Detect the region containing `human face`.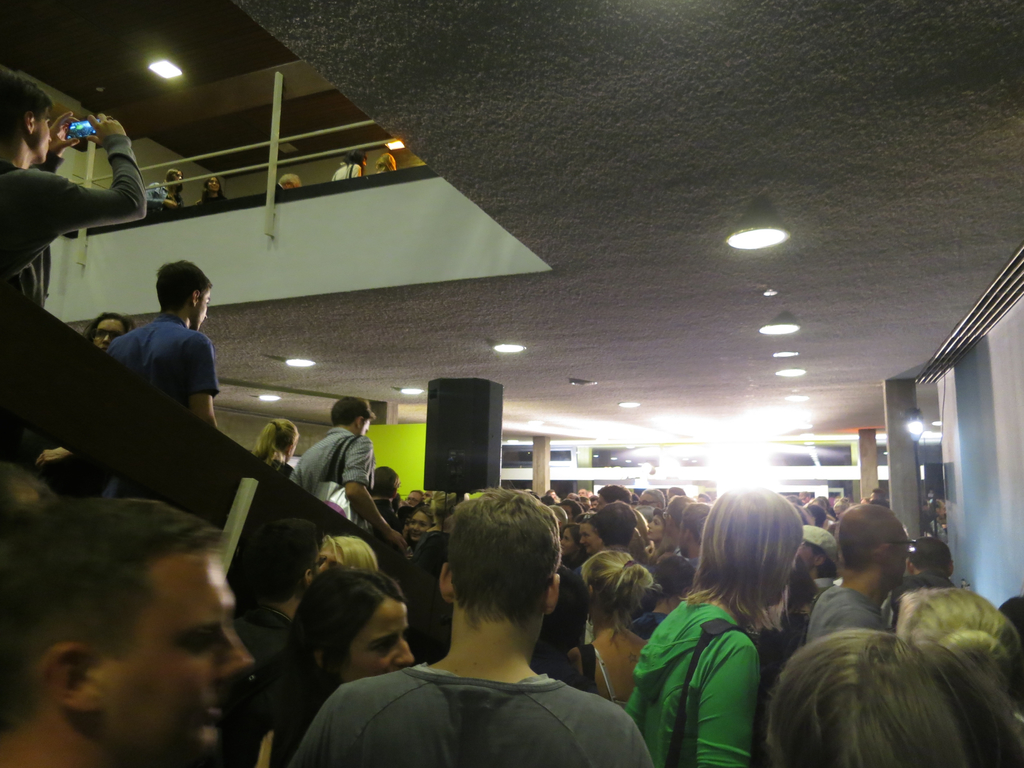
crop(174, 172, 182, 184).
